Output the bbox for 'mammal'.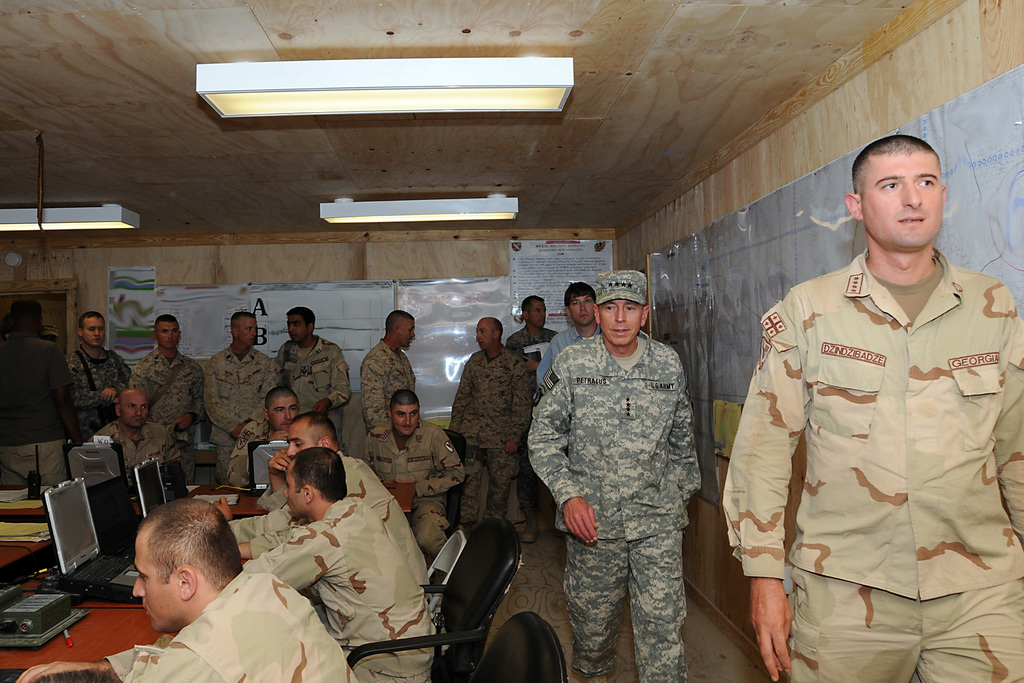
pyautogui.locateOnScreen(533, 283, 601, 384).
